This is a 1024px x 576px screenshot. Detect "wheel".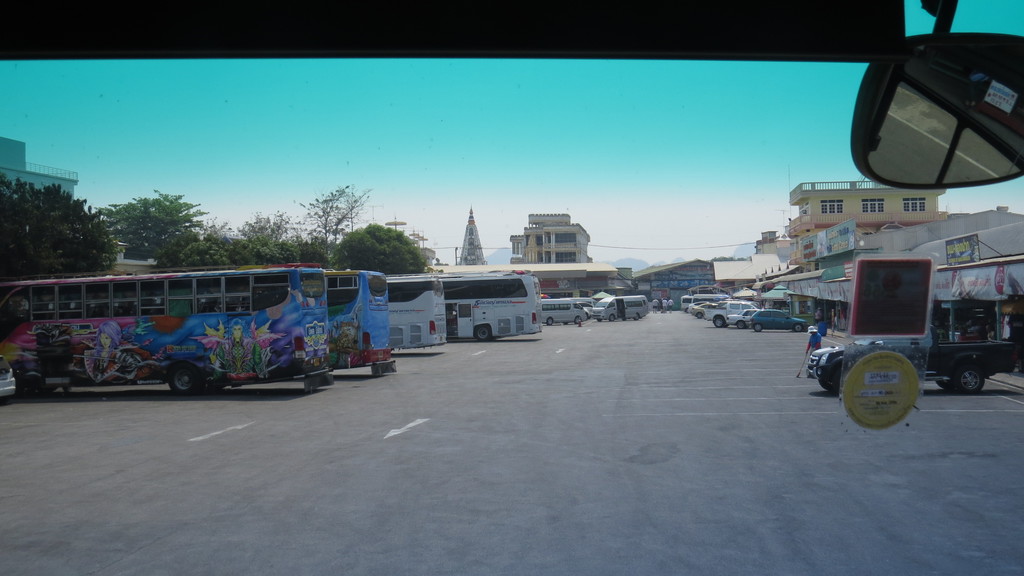
937:379:950:388.
